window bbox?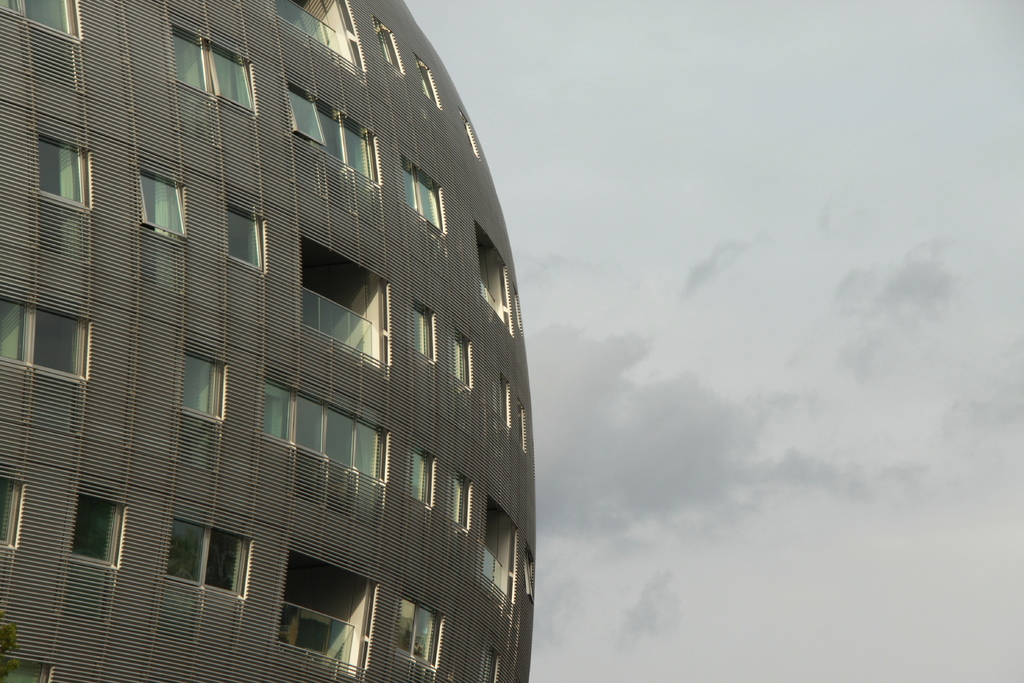
<bbox>165, 514, 254, 597</bbox>
